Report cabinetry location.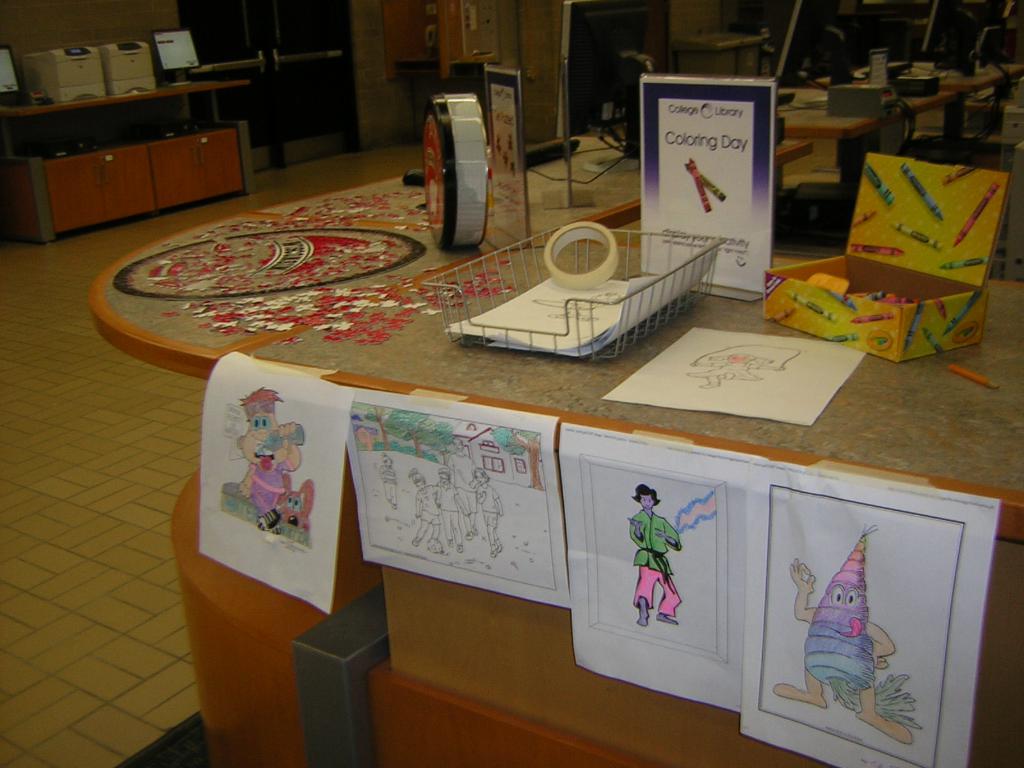
Report: 5,45,275,230.
